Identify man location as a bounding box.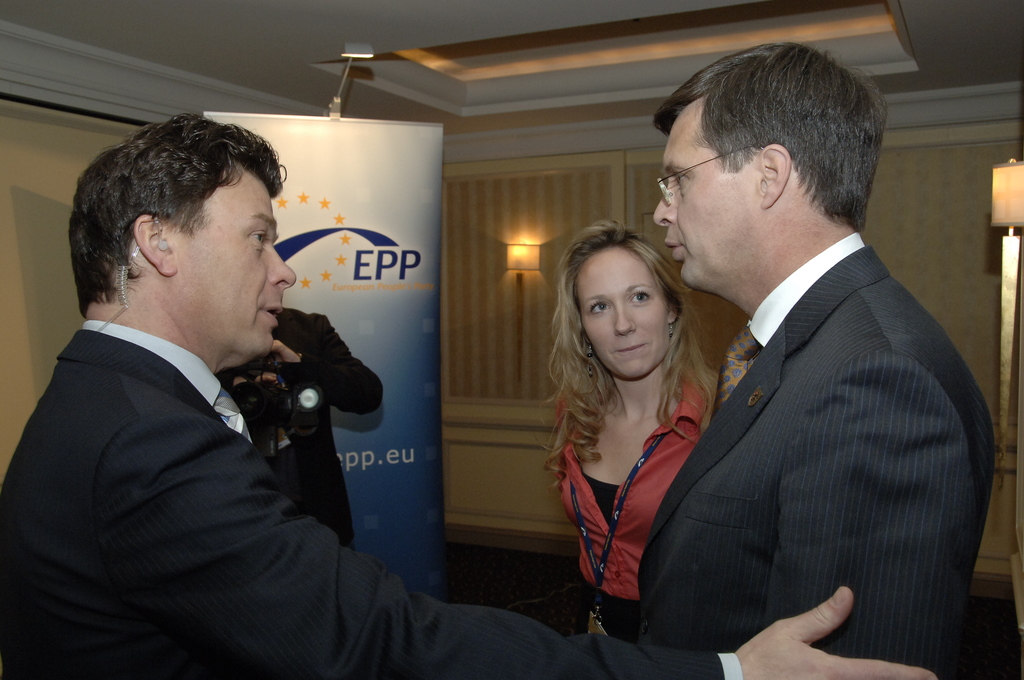
[x1=214, y1=307, x2=384, y2=545].
